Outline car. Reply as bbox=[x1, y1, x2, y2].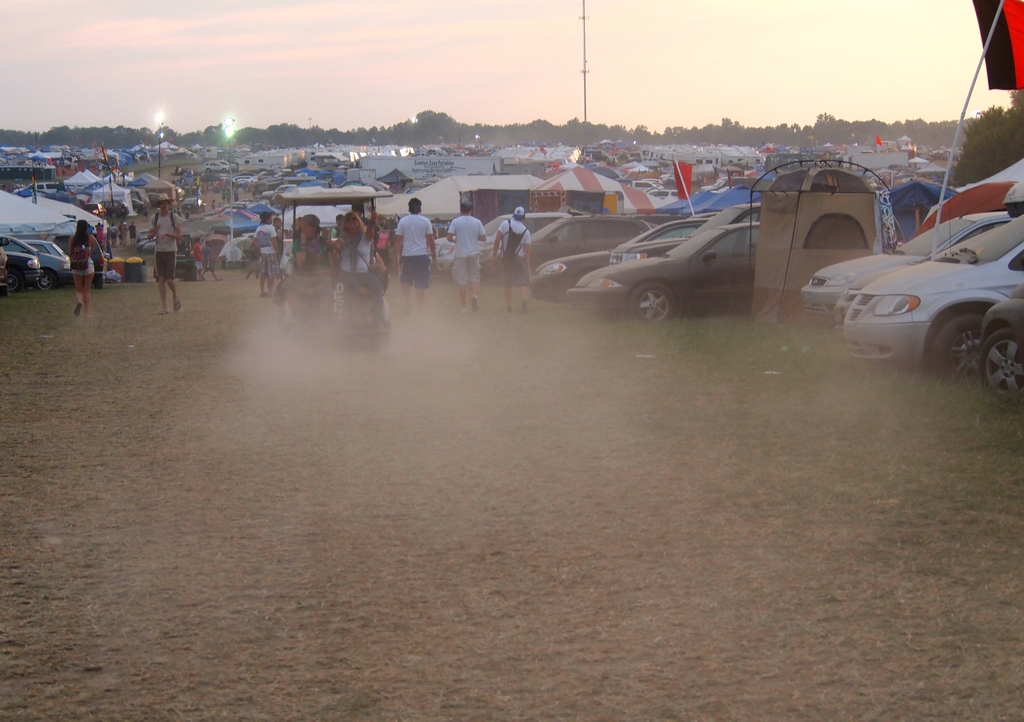
bbox=[404, 186, 425, 195].
